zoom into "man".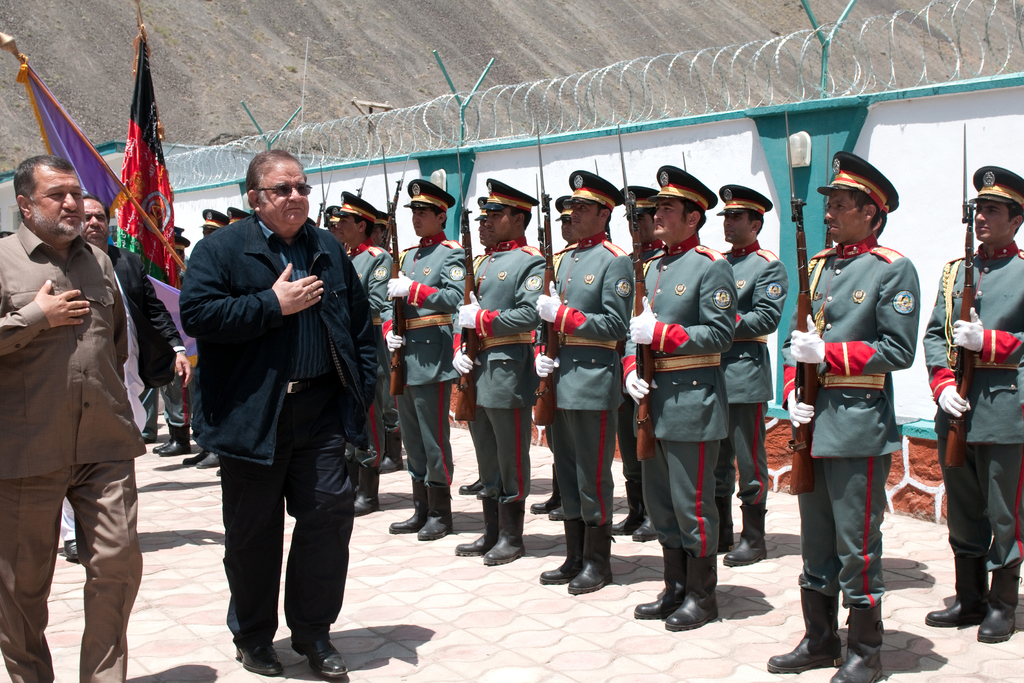
Zoom target: 623, 167, 736, 626.
